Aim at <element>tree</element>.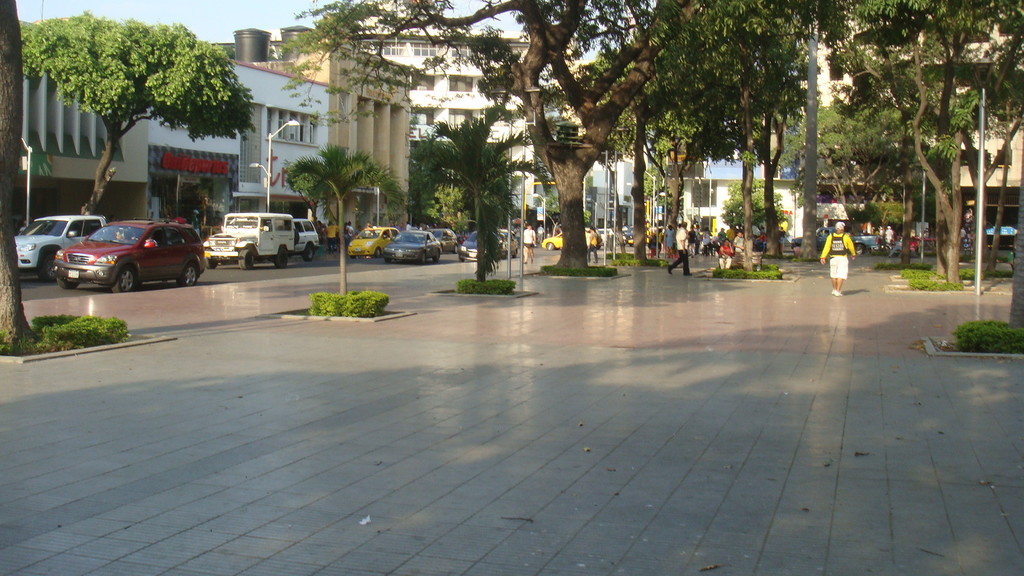
Aimed at <bbox>267, 0, 693, 275</bbox>.
